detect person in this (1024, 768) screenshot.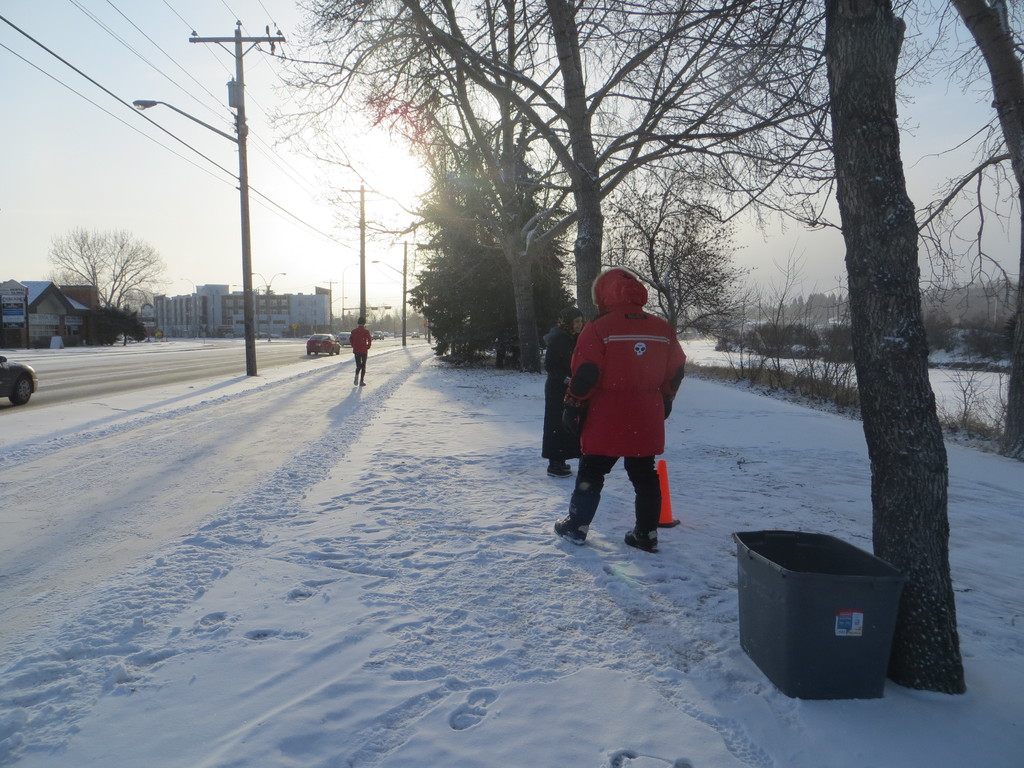
Detection: <bbox>541, 304, 589, 475</bbox>.
